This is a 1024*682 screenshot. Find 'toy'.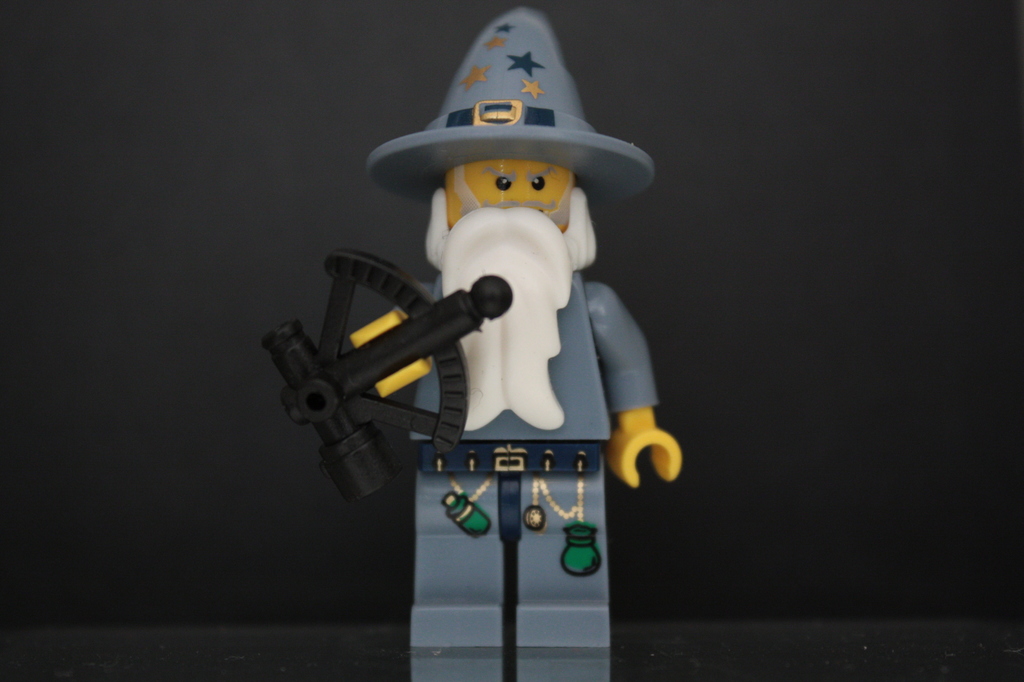
Bounding box: [285,20,670,593].
